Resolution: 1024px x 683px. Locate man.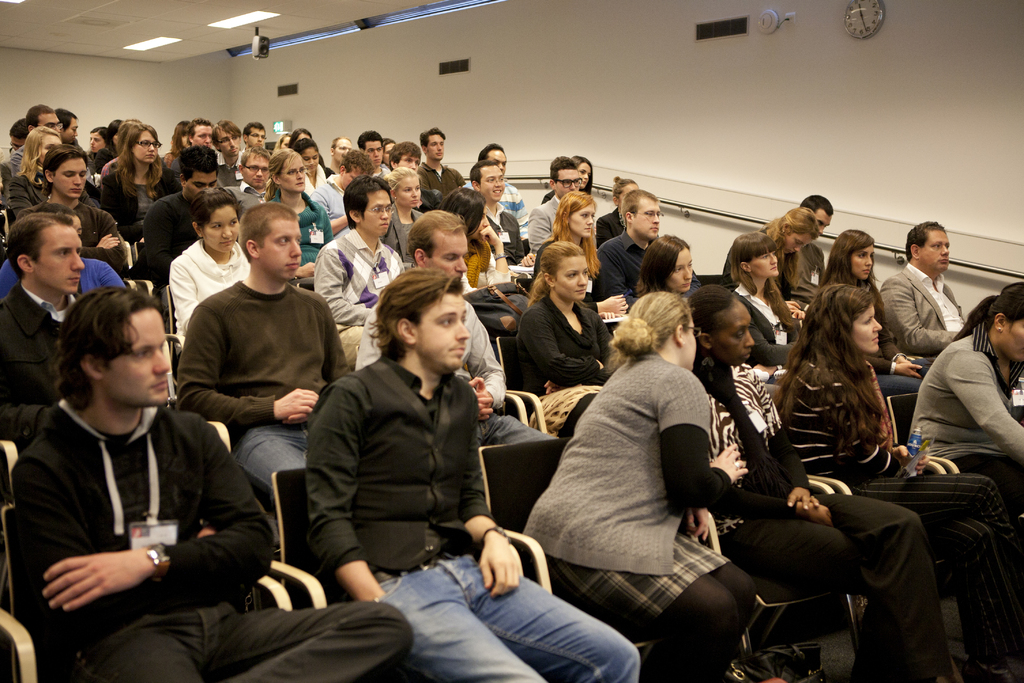
box=[63, 106, 79, 142].
